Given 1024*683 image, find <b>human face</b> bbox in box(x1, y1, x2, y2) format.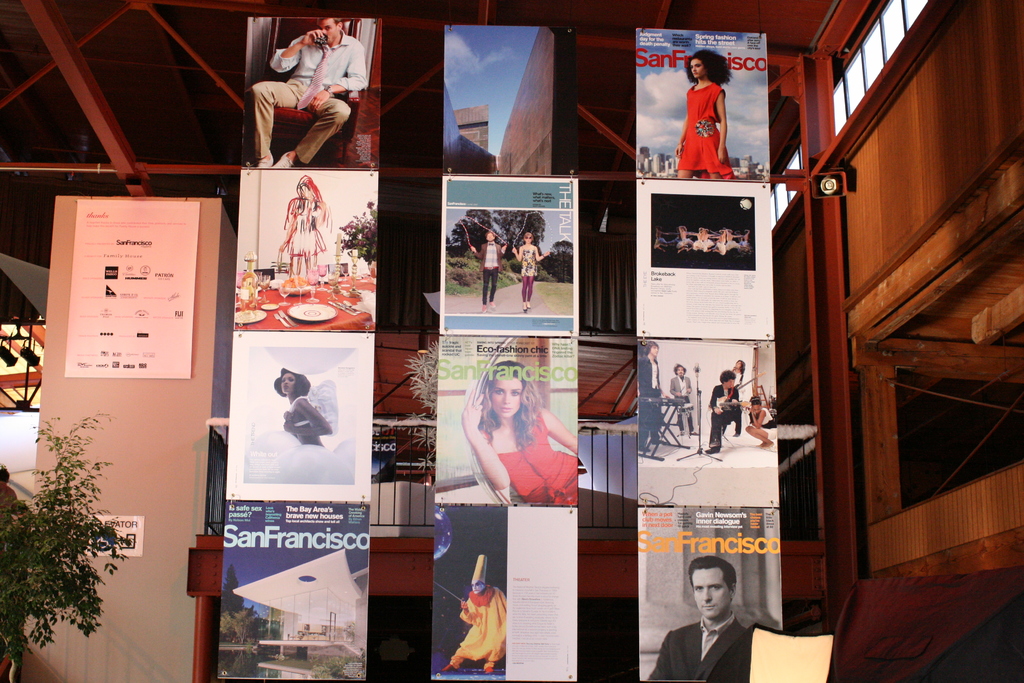
box(490, 377, 522, 418).
